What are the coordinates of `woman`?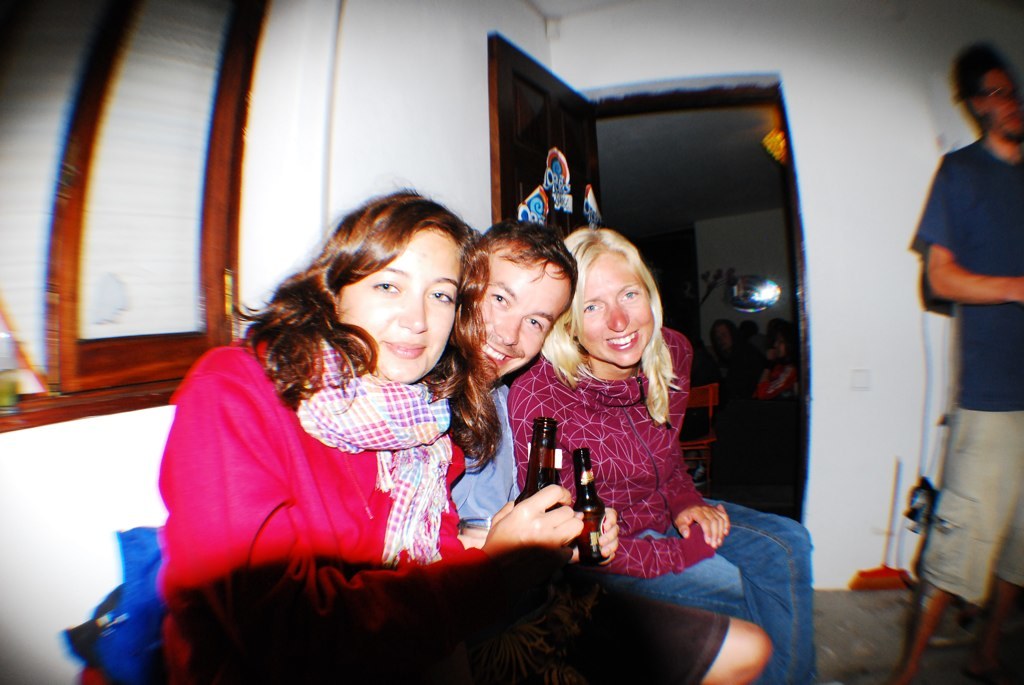
region(503, 225, 821, 684).
